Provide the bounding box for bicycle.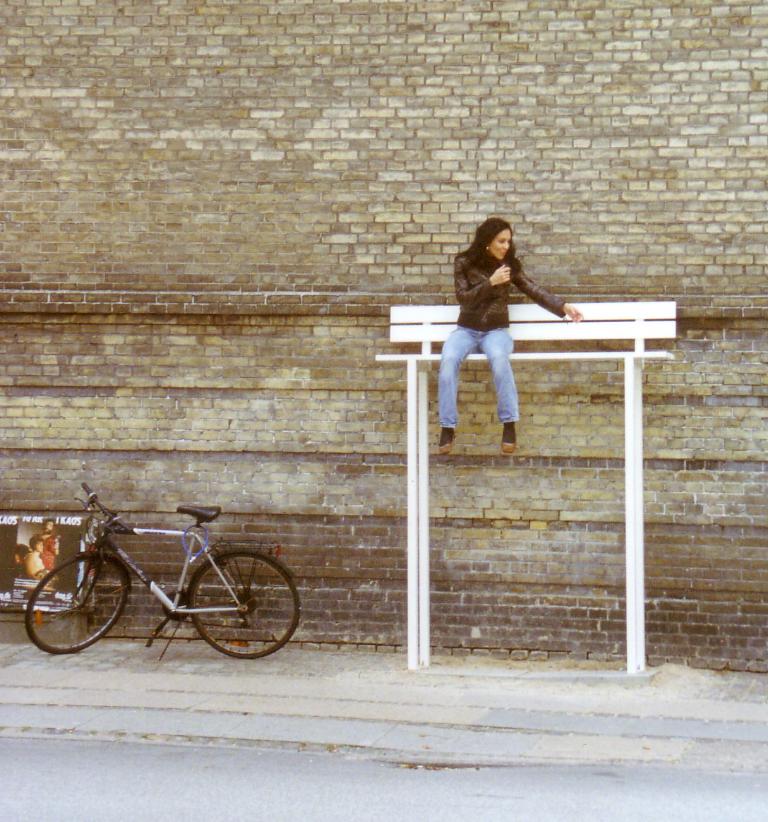
left=7, top=480, right=299, bottom=657.
